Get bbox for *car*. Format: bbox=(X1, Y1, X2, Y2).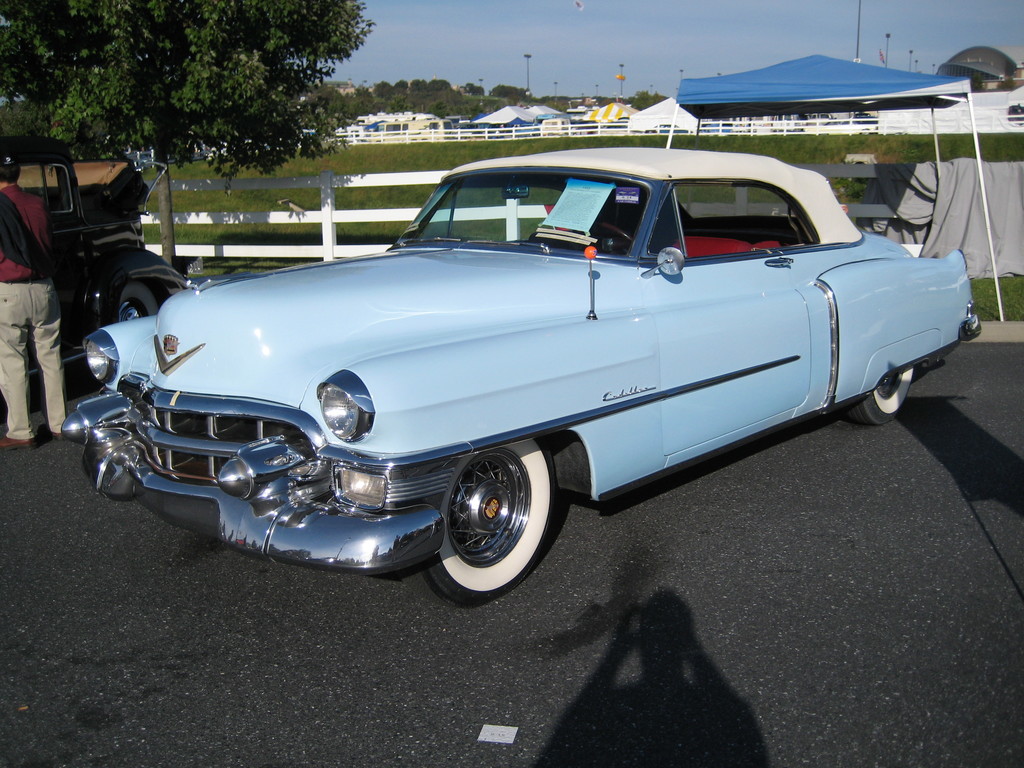
bbox=(0, 134, 190, 377).
